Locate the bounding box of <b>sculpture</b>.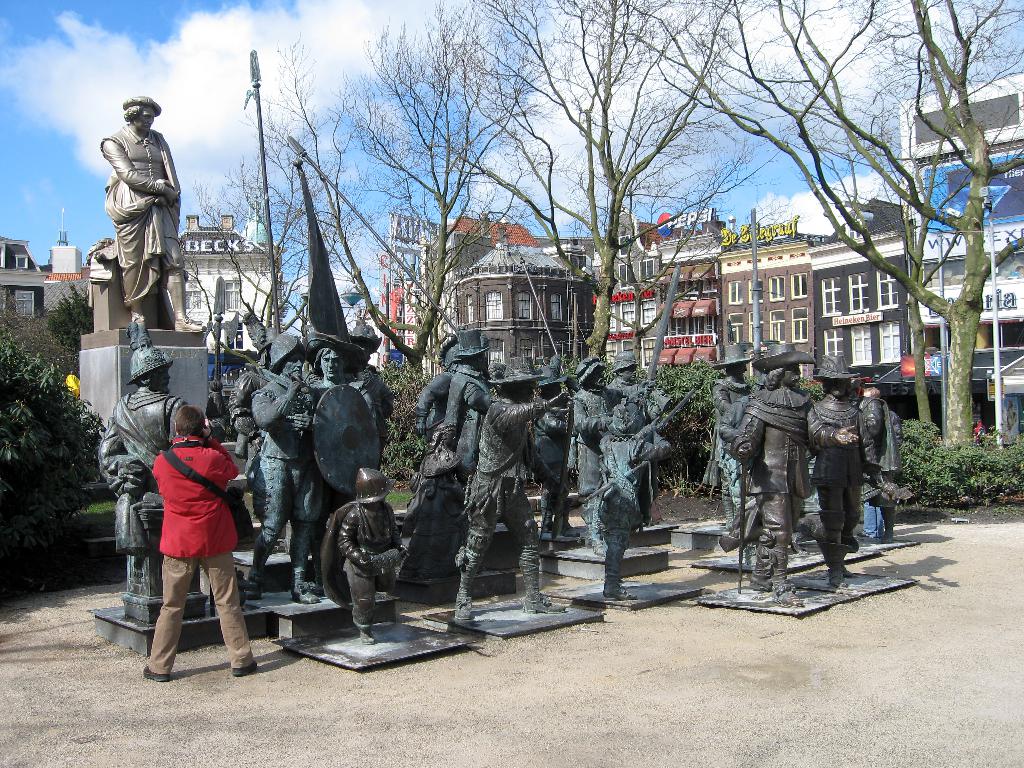
Bounding box: 731/340/820/604.
